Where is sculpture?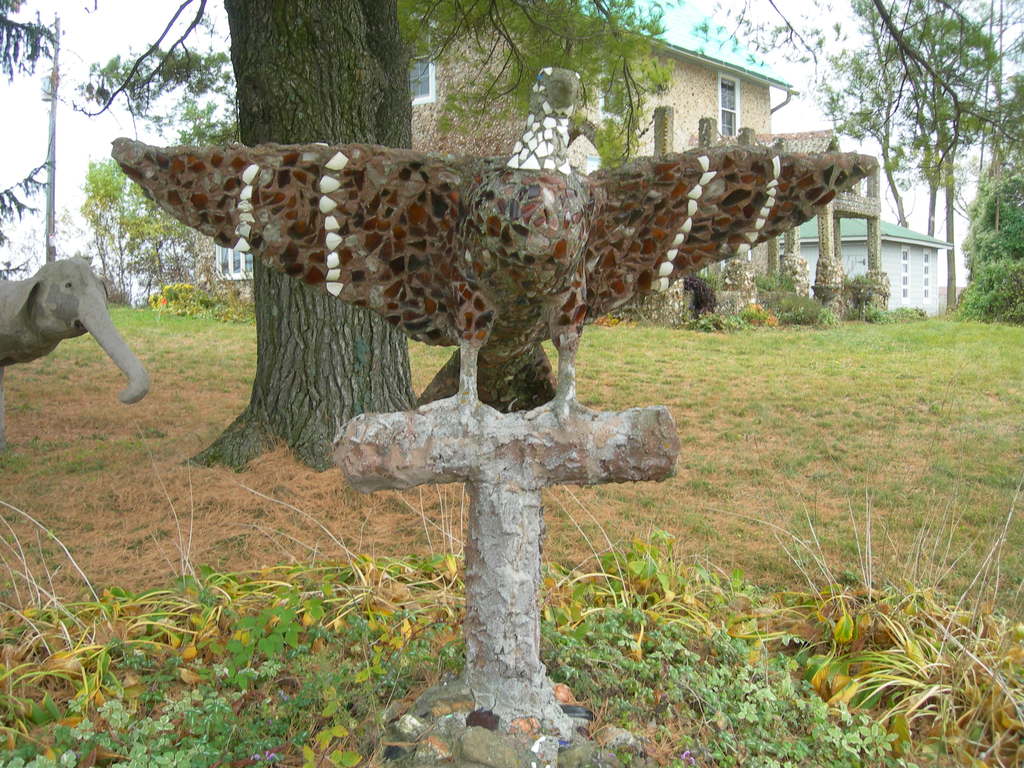
bbox=(111, 90, 892, 503).
